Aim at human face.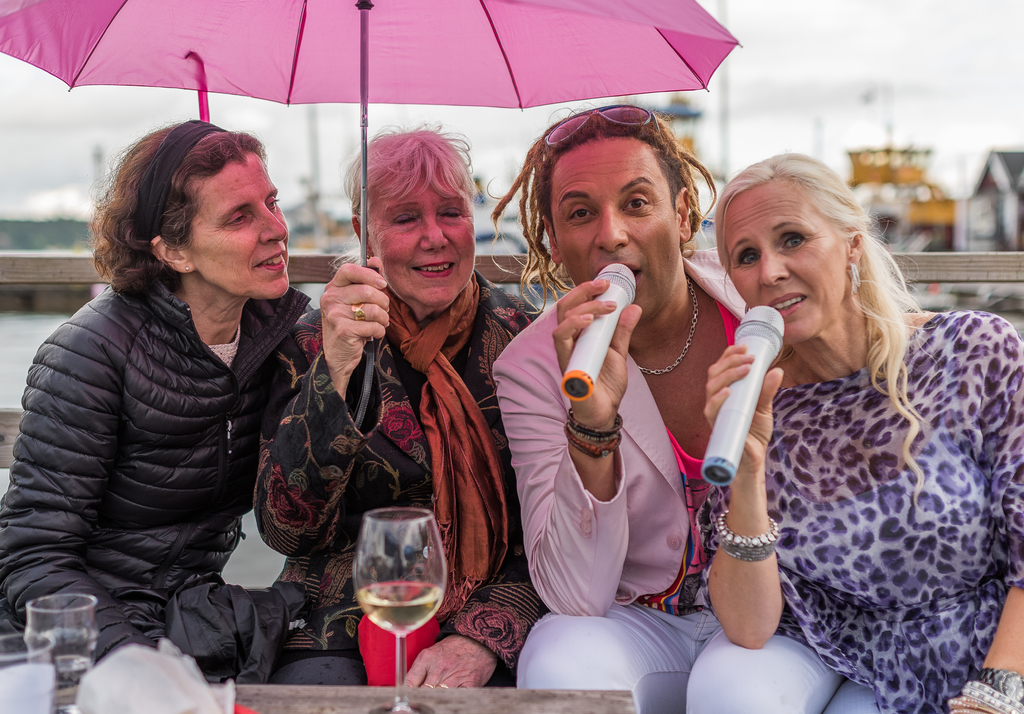
Aimed at l=723, t=175, r=841, b=343.
